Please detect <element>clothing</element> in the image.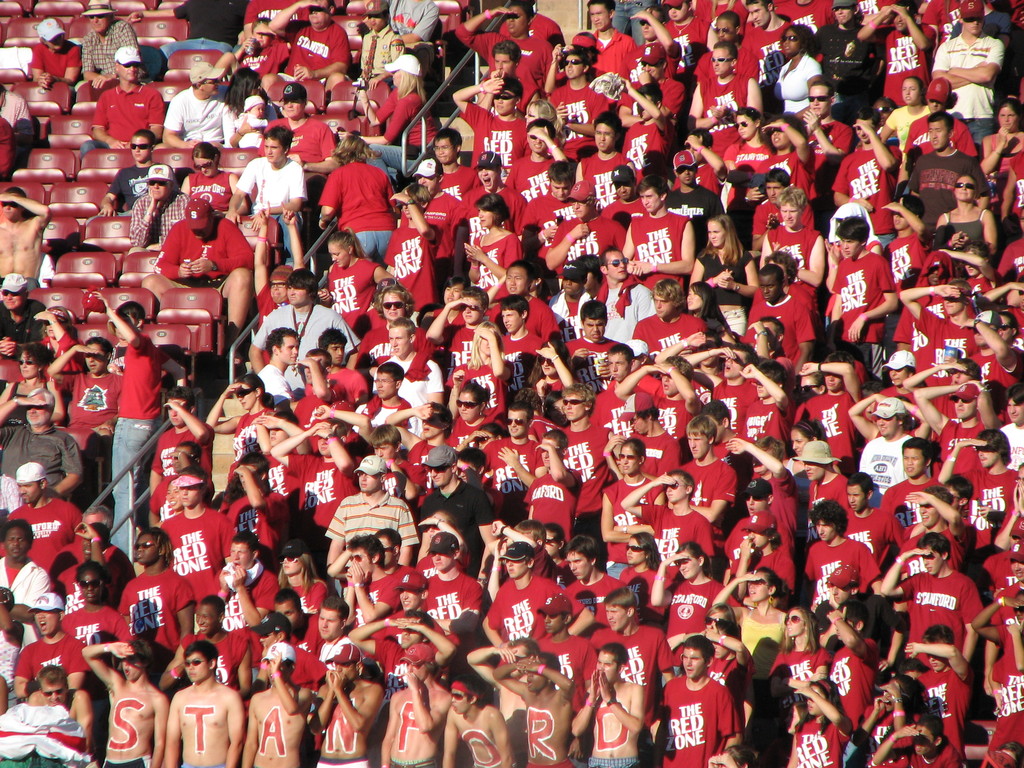
630, 308, 705, 353.
